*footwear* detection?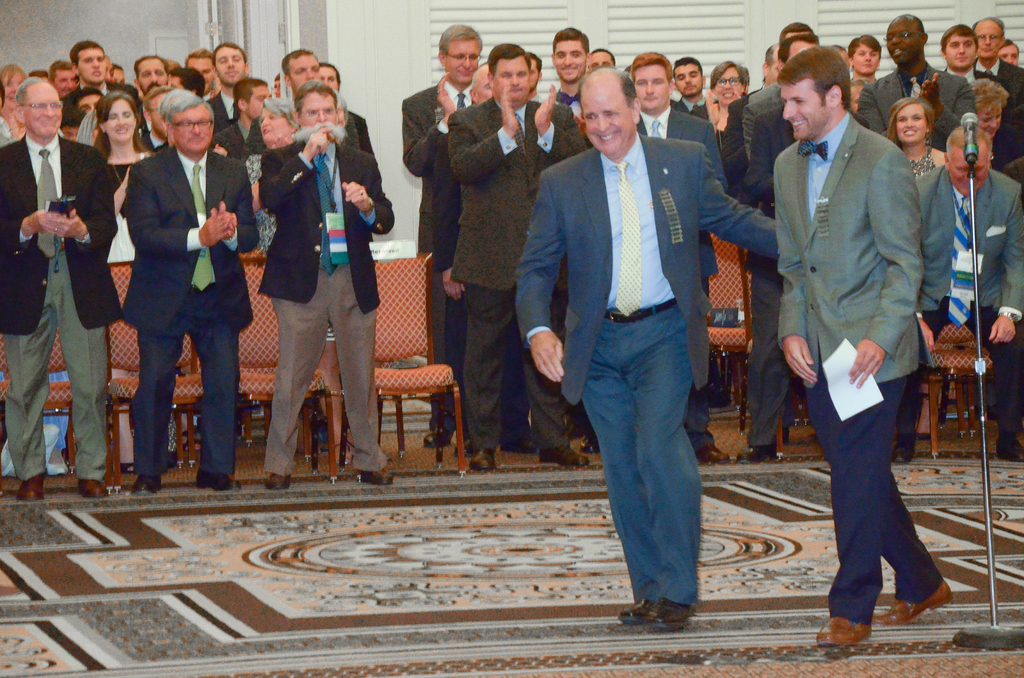
rect(77, 478, 109, 498)
